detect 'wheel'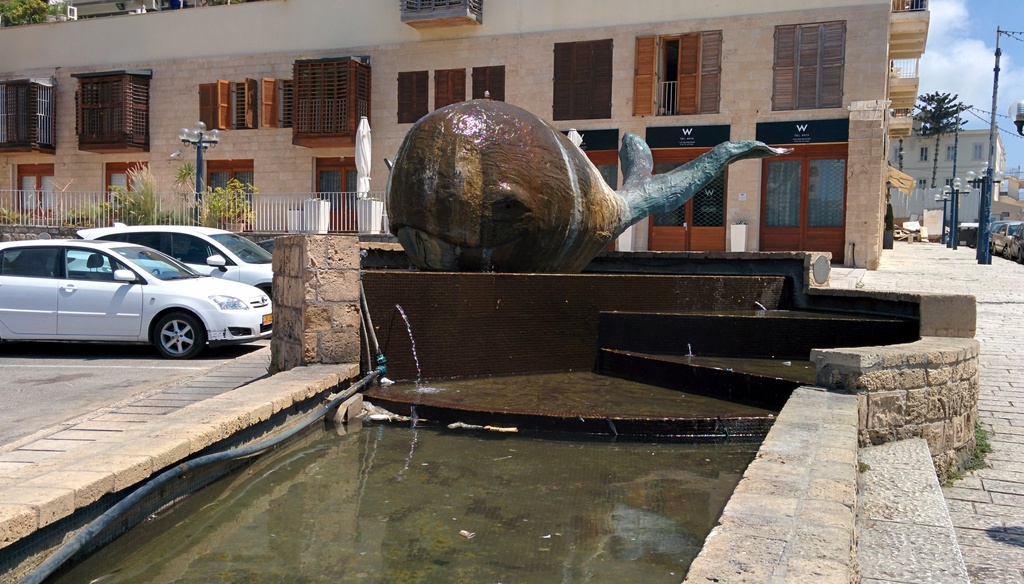
<box>125,307,194,361</box>
